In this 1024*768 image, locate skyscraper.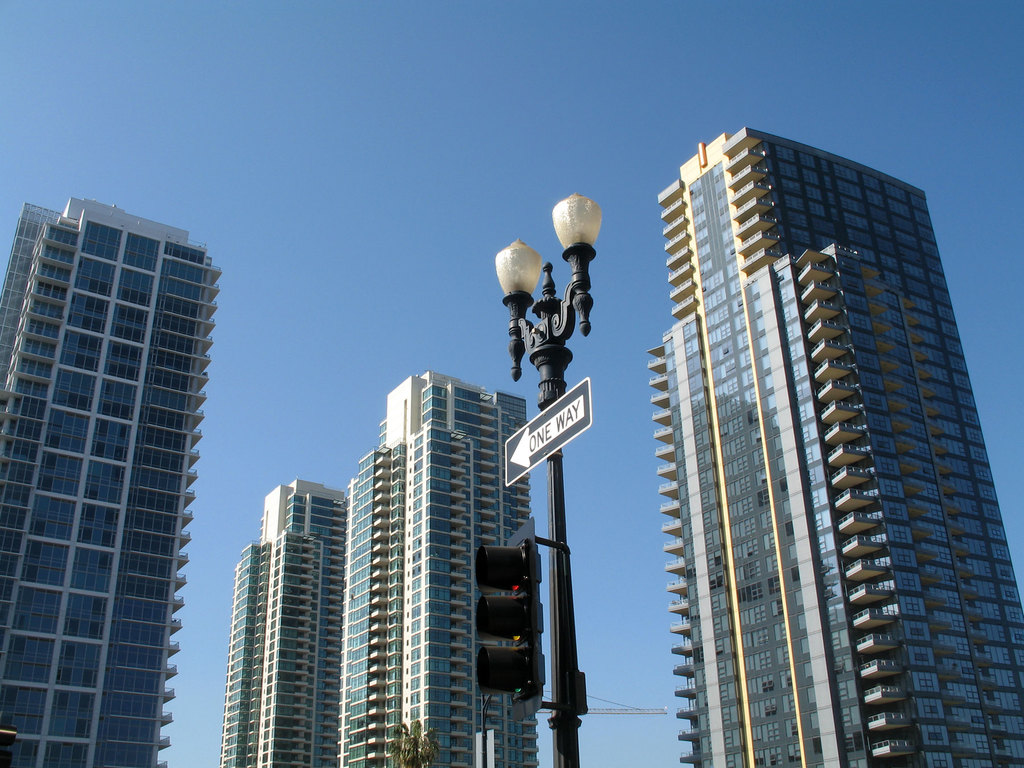
Bounding box: (left=223, top=481, right=339, bottom=766).
